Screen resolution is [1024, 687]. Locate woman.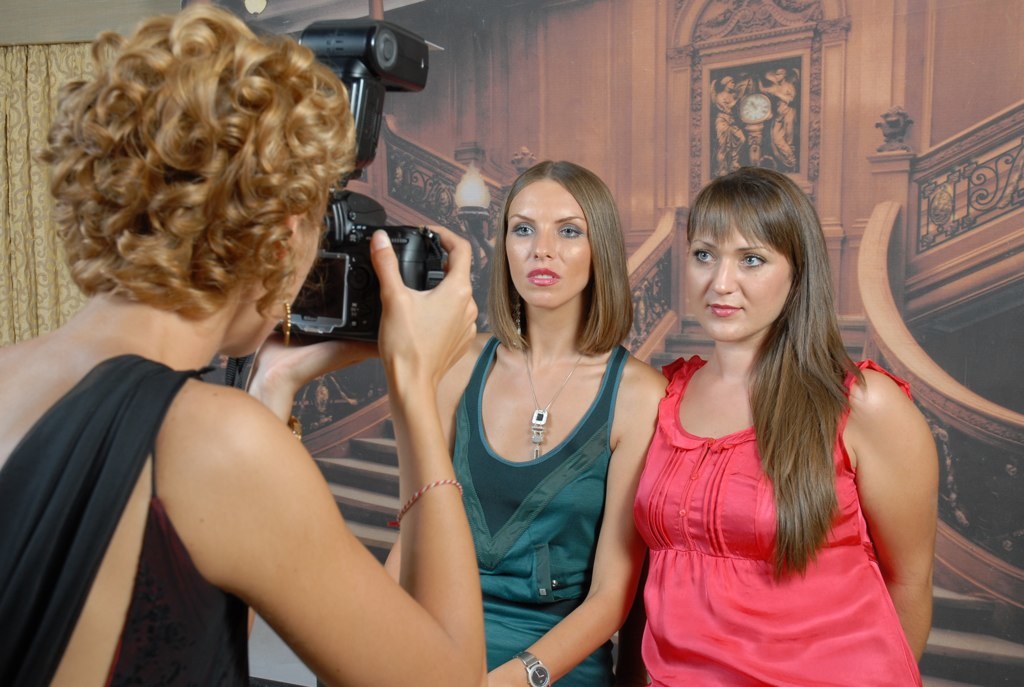
bbox=[372, 164, 671, 686].
